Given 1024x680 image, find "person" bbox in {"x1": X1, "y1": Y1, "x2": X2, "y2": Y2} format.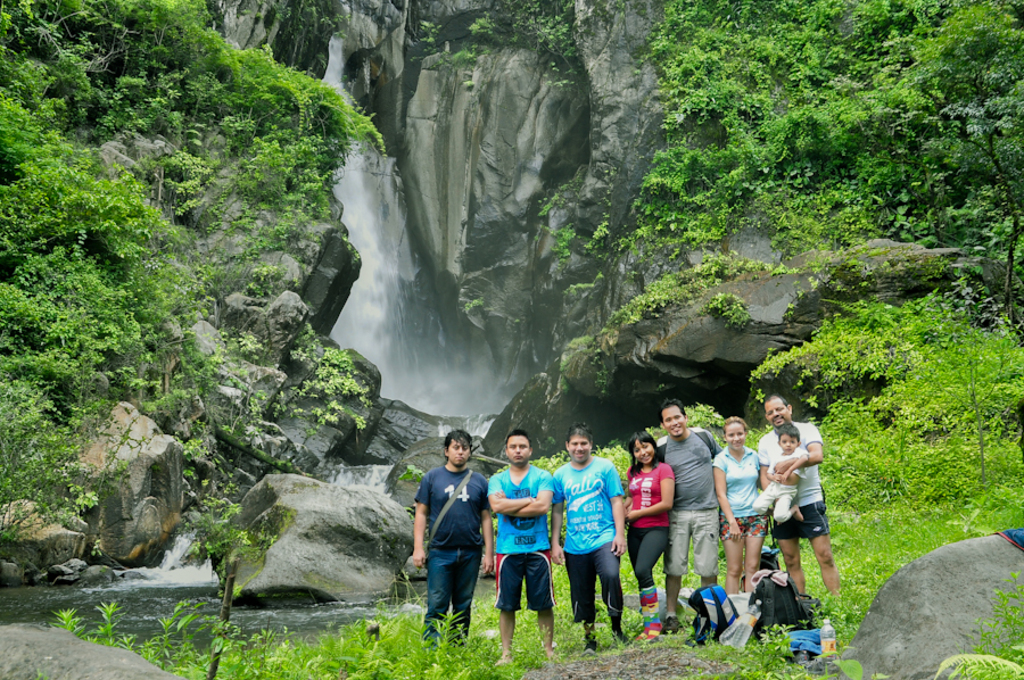
{"x1": 547, "y1": 428, "x2": 629, "y2": 646}.
